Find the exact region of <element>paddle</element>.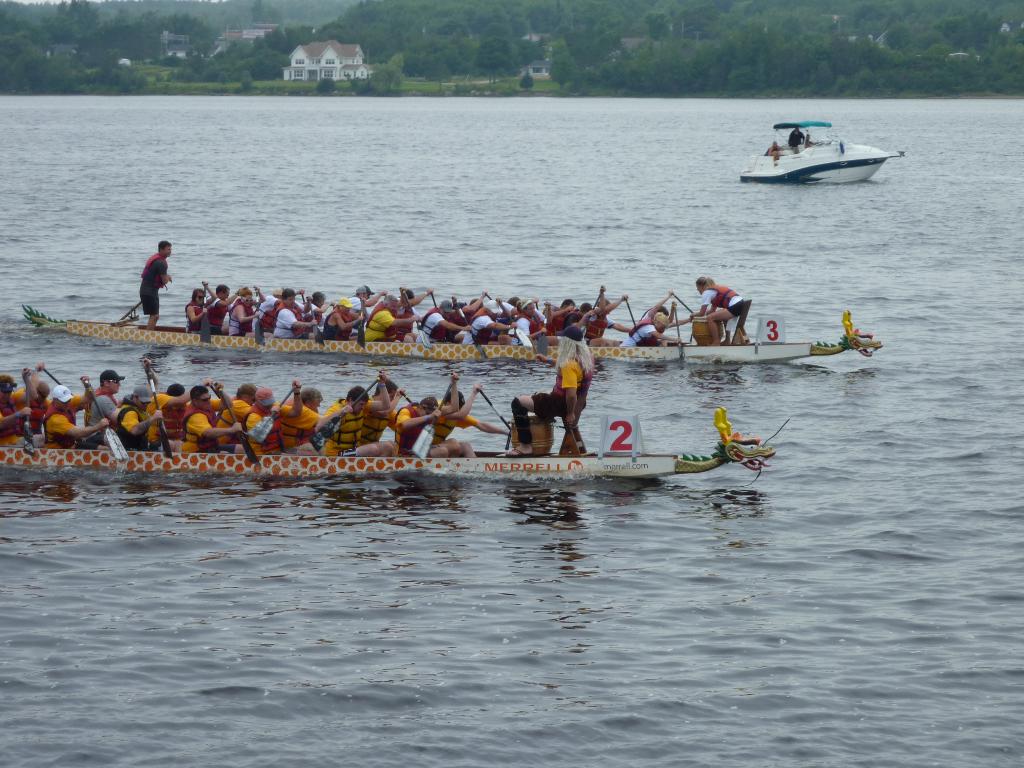
Exact region: detection(534, 301, 542, 312).
